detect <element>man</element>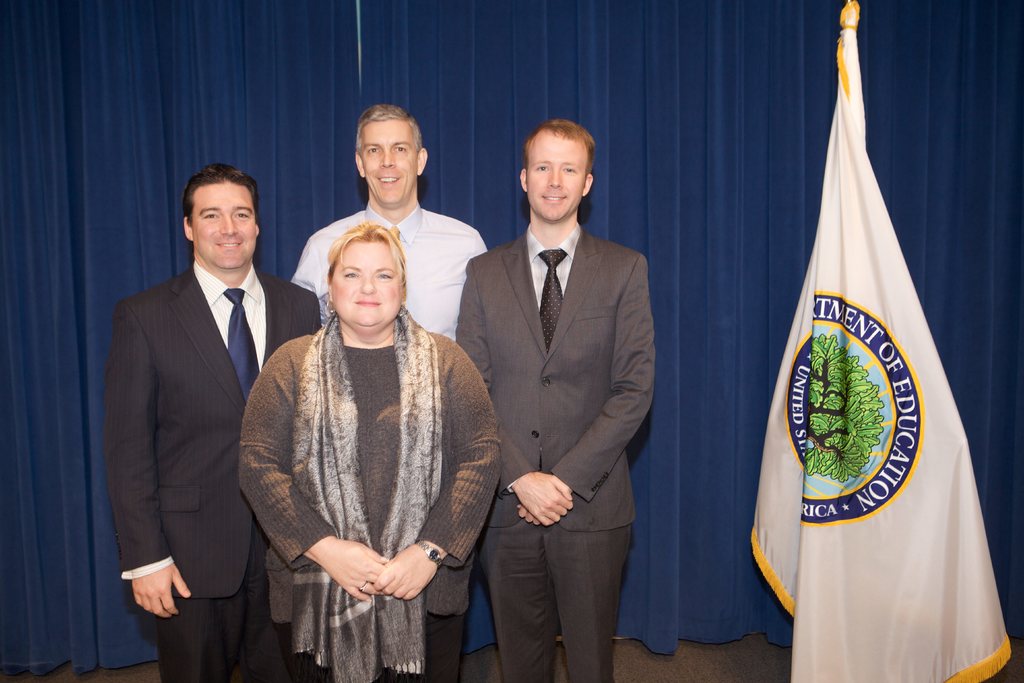
region(107, 162, 287, 621)
